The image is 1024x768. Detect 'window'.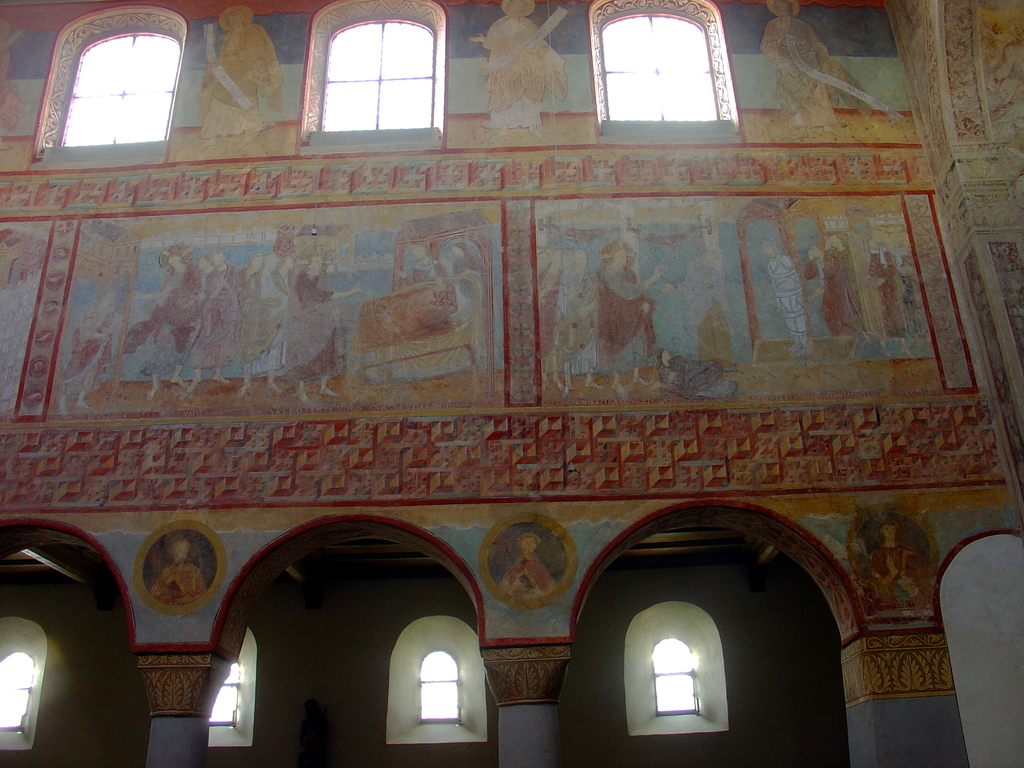
Detection: crop(60, 34, 182, 145).
